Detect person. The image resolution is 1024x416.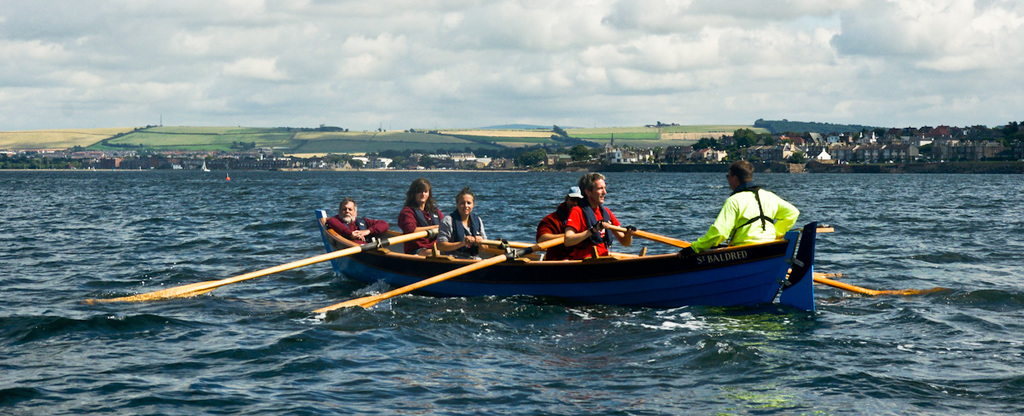
<bbox>531, 179, 581, 258</bbox>.
